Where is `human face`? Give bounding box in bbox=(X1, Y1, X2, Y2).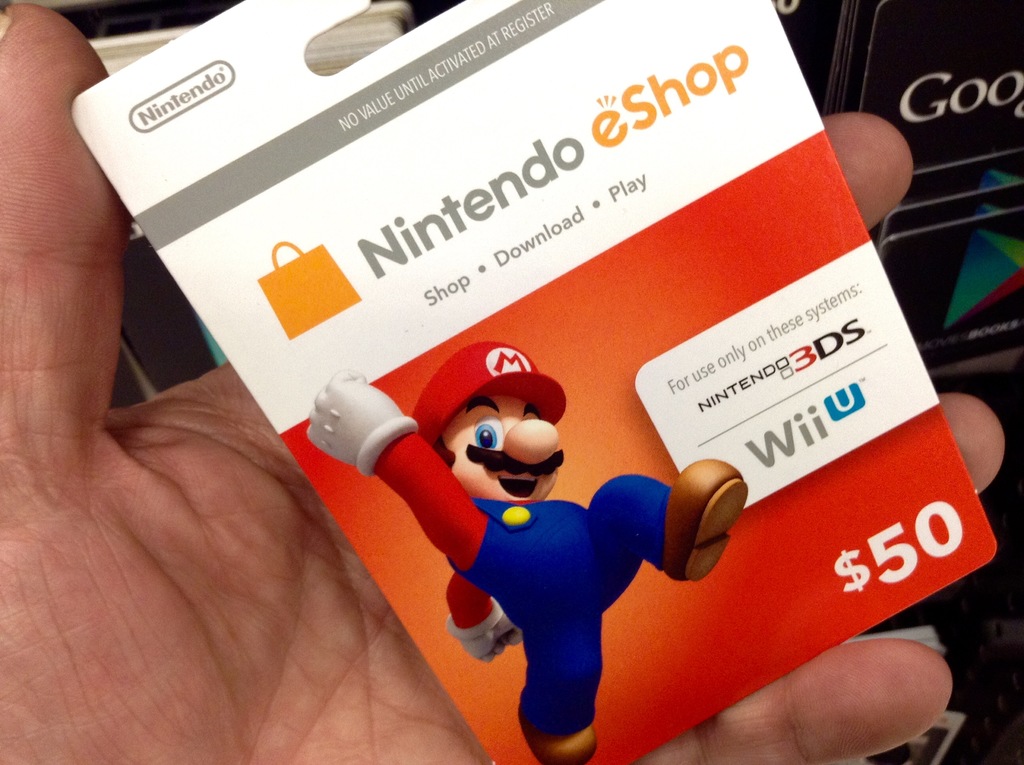
bbox=(445, 395, 565, 500).
